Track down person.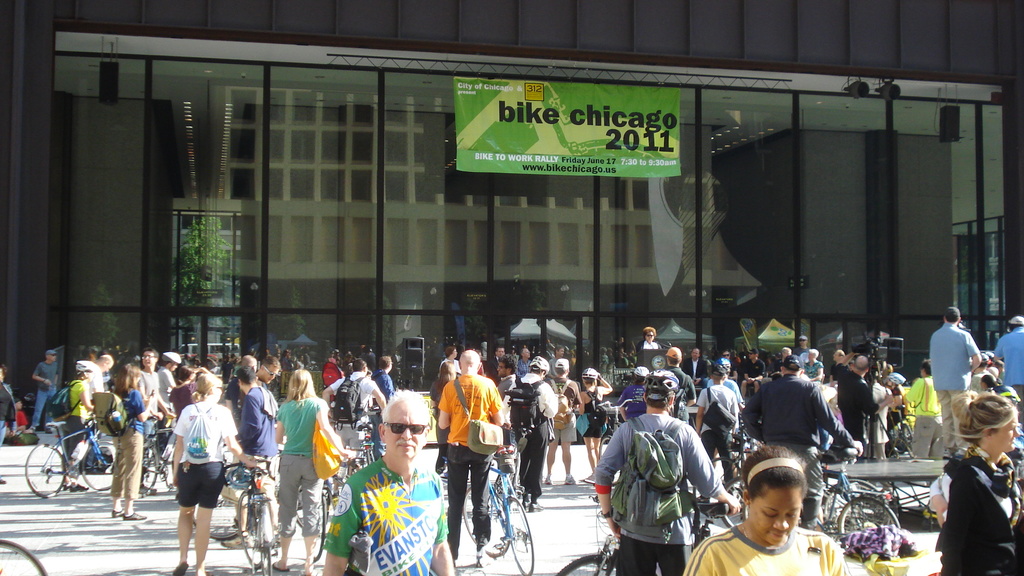
Tracked to select_region(273, 364, 348, 574).
